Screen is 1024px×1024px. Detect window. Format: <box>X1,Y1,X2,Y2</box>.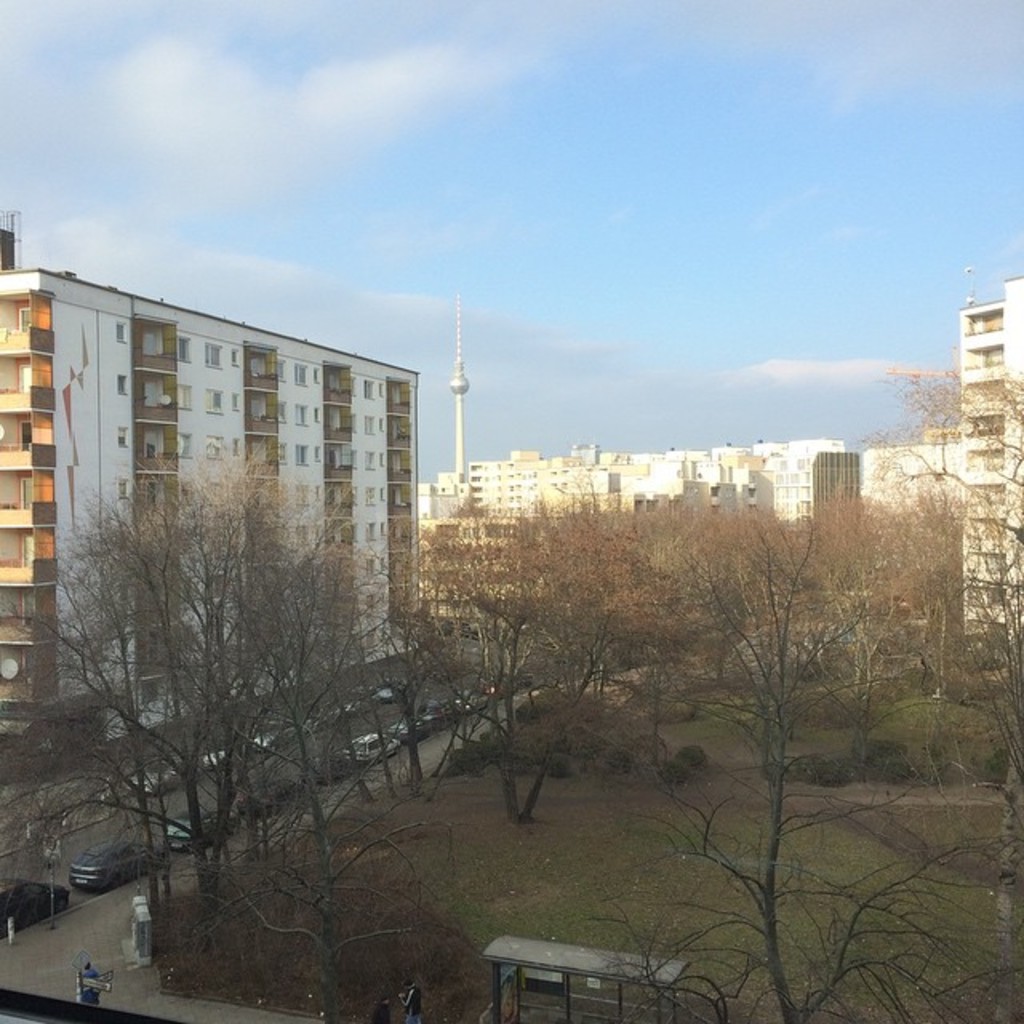
<box>379,381,381,395</box>.
